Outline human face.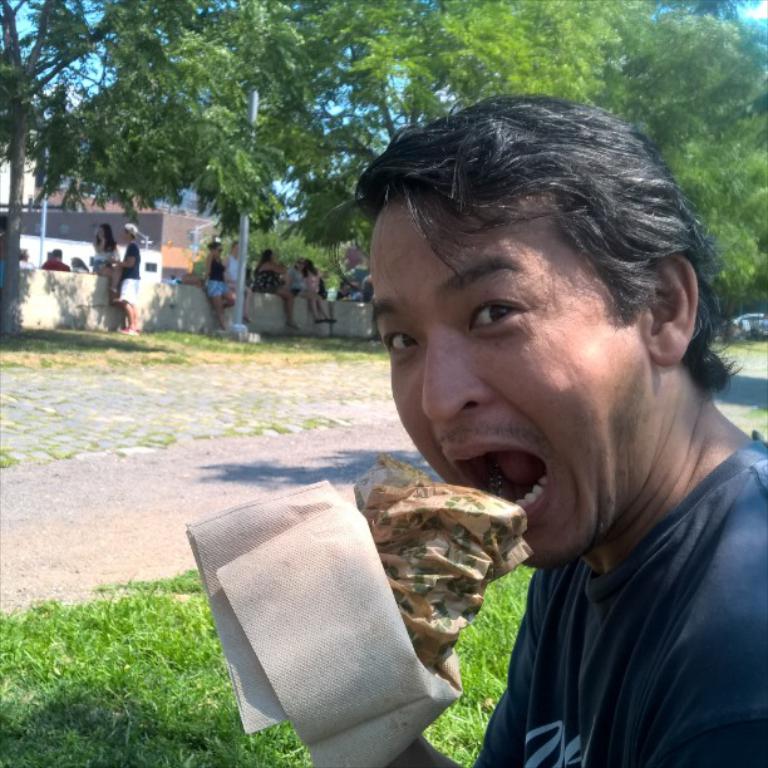
Outline: box(368, 188, 653, 572).
